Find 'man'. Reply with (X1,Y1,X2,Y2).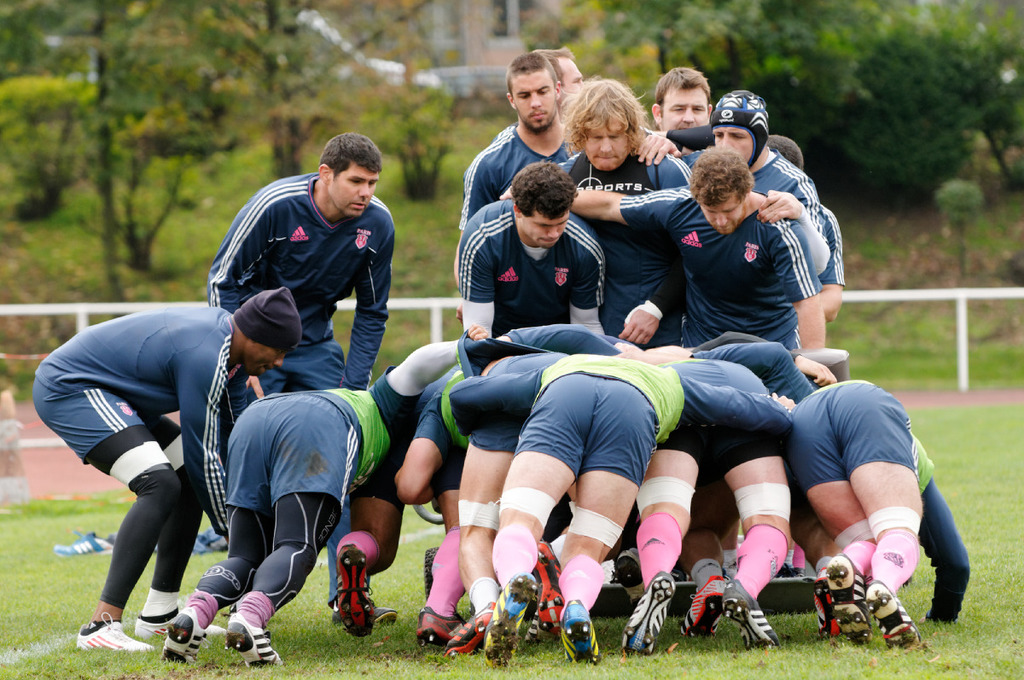
(561,76,692,352).
